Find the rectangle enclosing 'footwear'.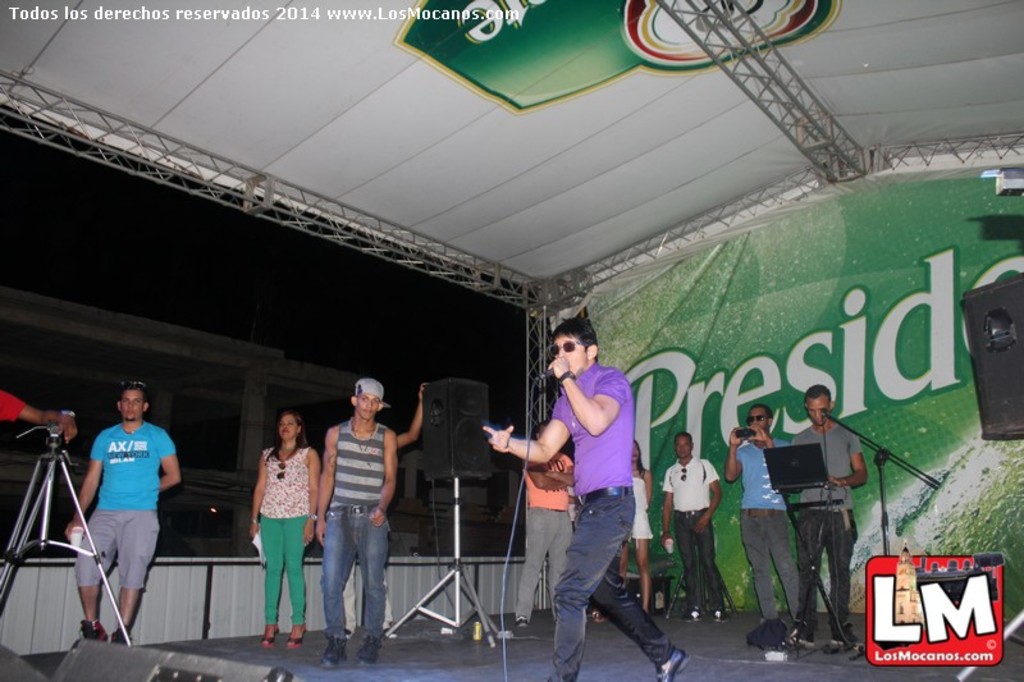
[261,623,278,644].
